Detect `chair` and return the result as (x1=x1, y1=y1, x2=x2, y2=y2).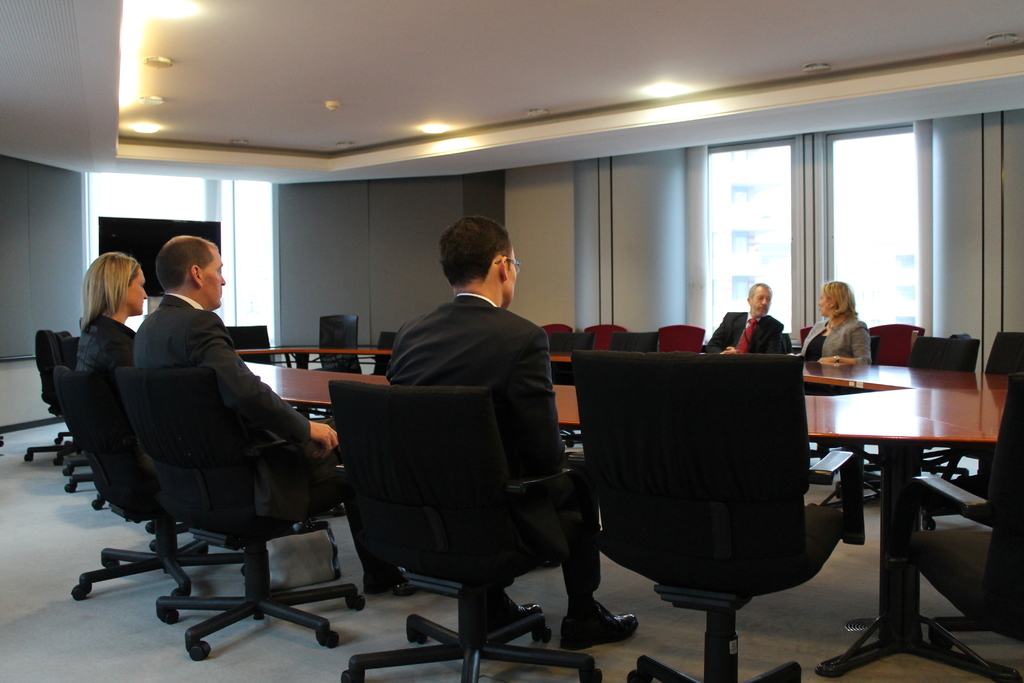
(x1=908, y1=369, x2=1023, y2=682).
